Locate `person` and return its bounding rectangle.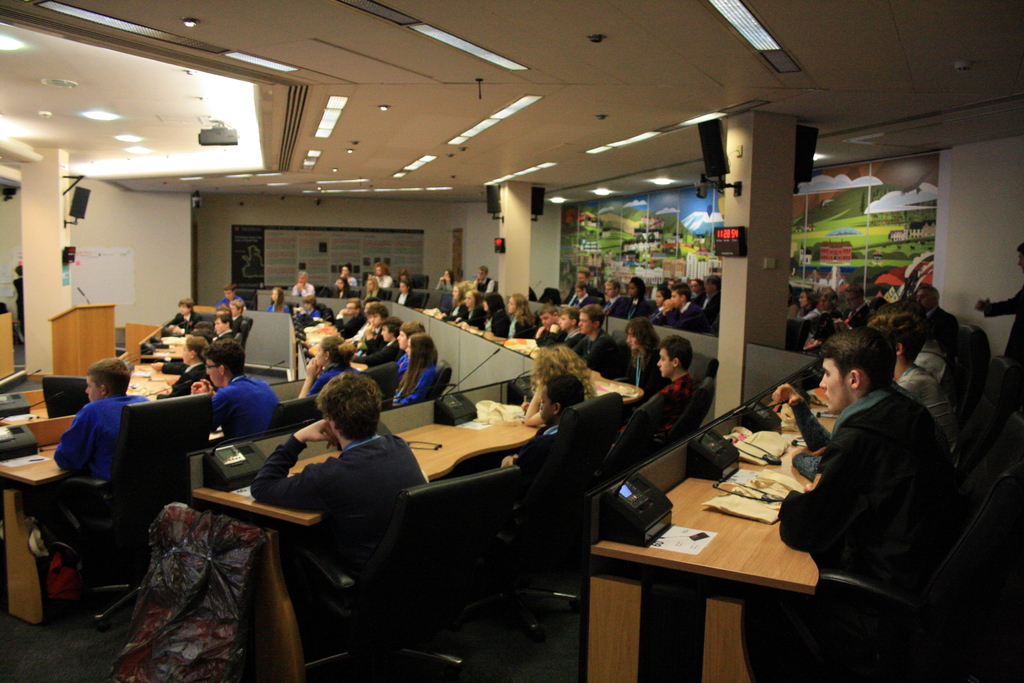
[left=373, top=260, right=394, bottom=297].
